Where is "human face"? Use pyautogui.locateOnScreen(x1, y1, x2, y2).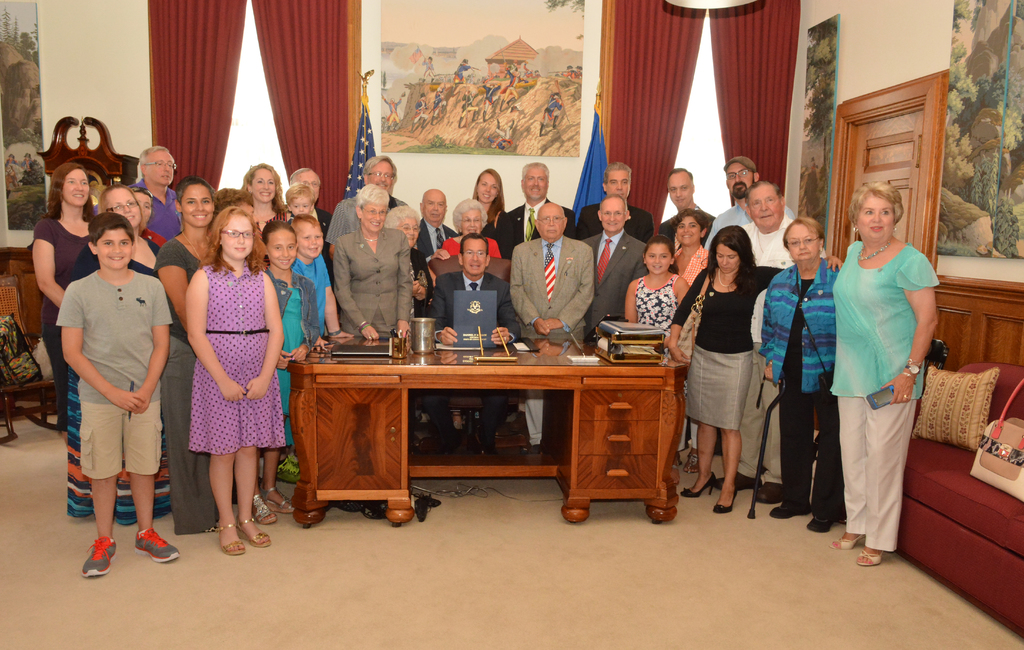
pyautogui.locateOnScreen(461, 210, 481, 234).
